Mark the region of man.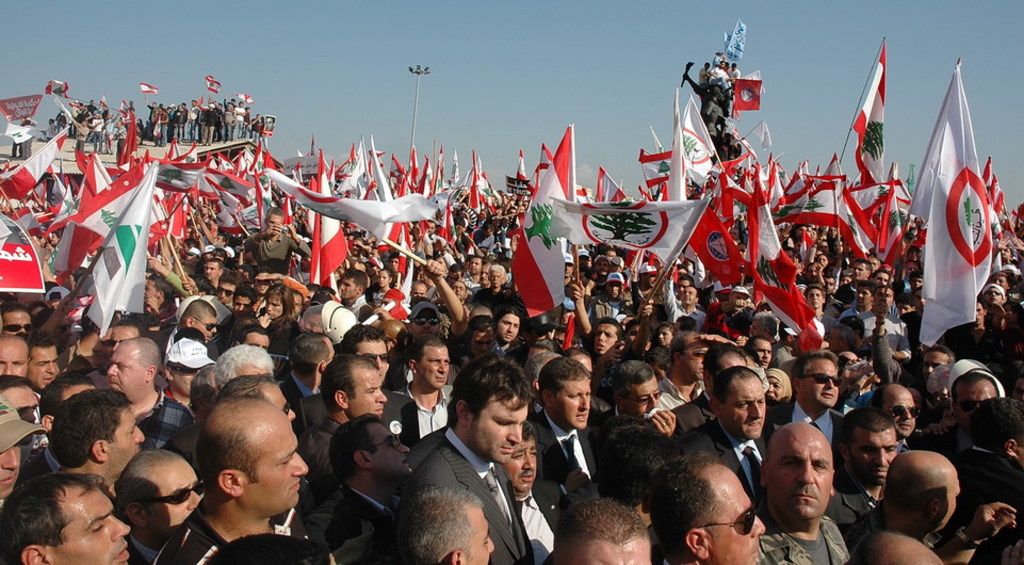
Region: (left=718, top=124, right=736, bottom=161).
